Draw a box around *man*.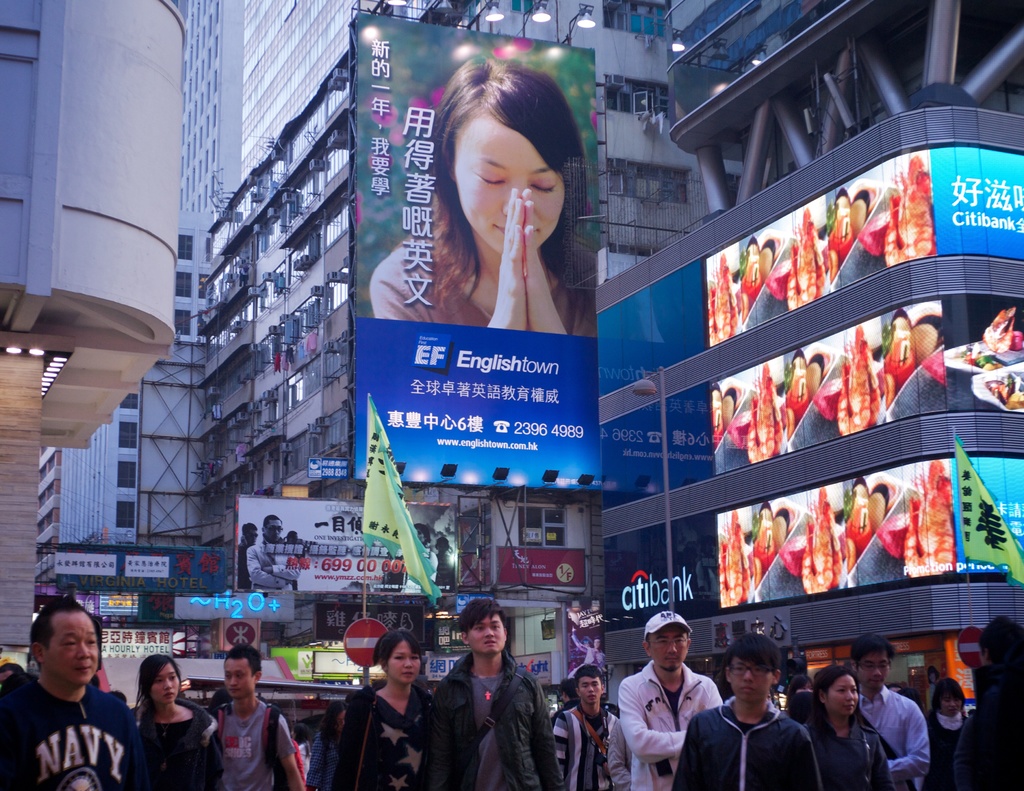
238/522/259/591.
